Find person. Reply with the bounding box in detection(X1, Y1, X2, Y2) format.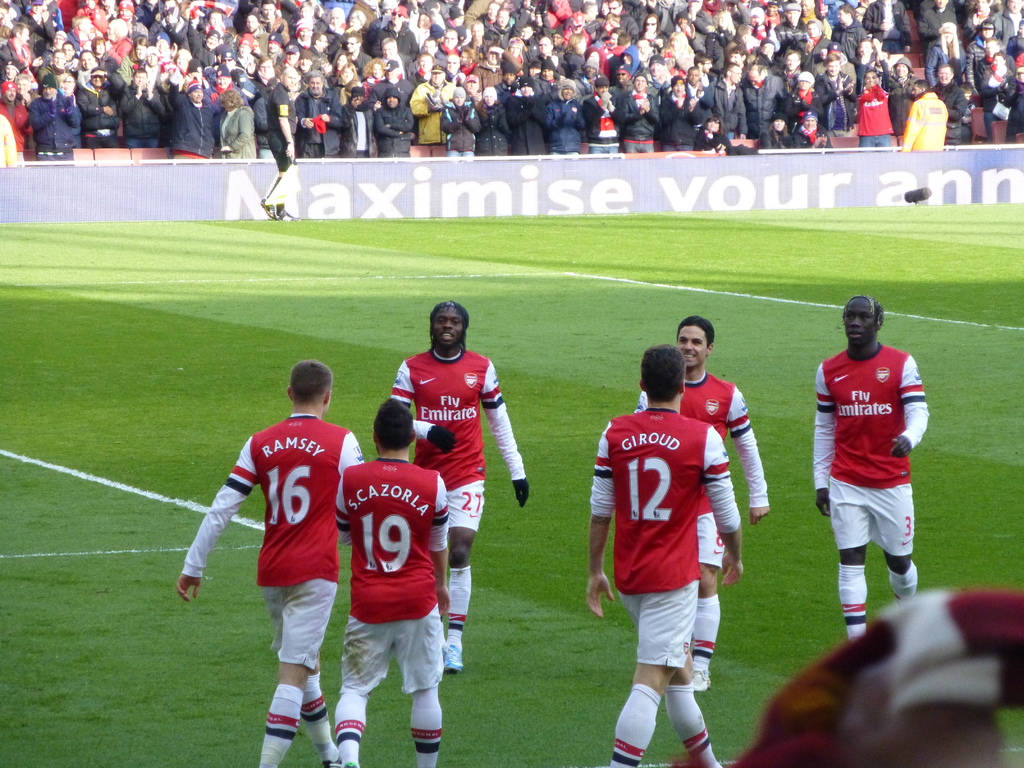
detection(583, 339, 748, 767).
